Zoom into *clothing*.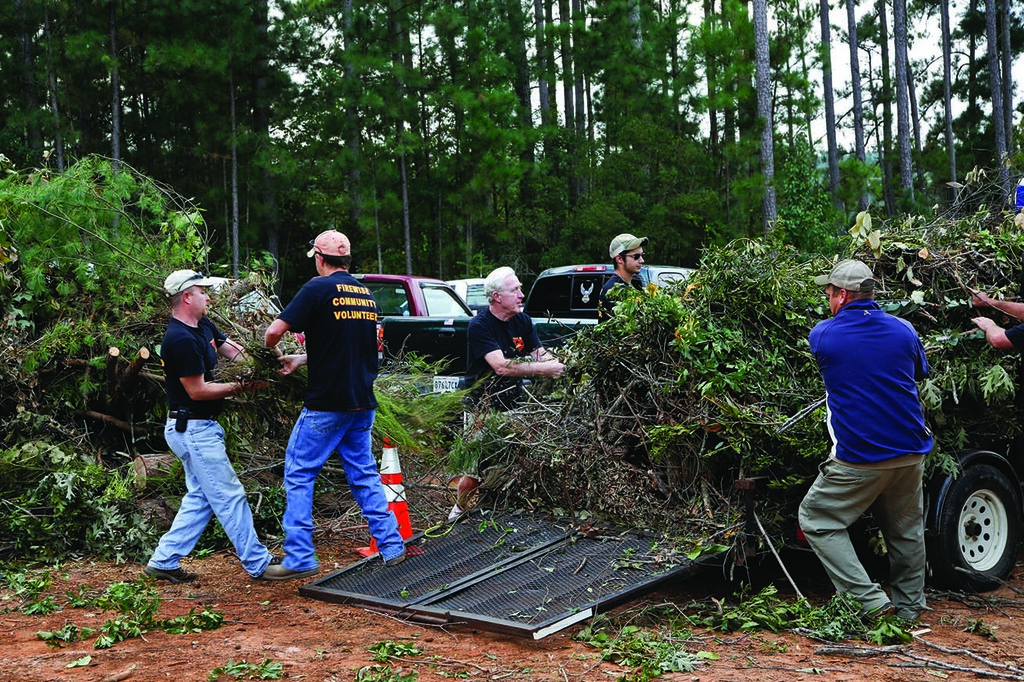
Zoom target: (803,264,940,596).
